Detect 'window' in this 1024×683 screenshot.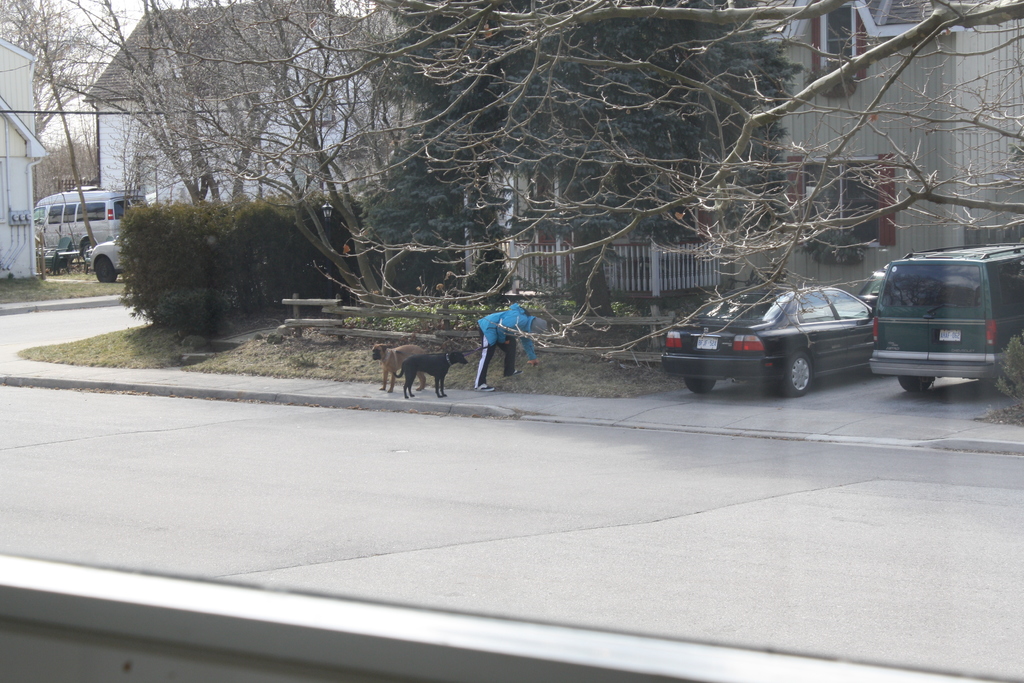
Detection: {"x1": 785, "y1": 156, "x2": 896, "y2": 240}.
